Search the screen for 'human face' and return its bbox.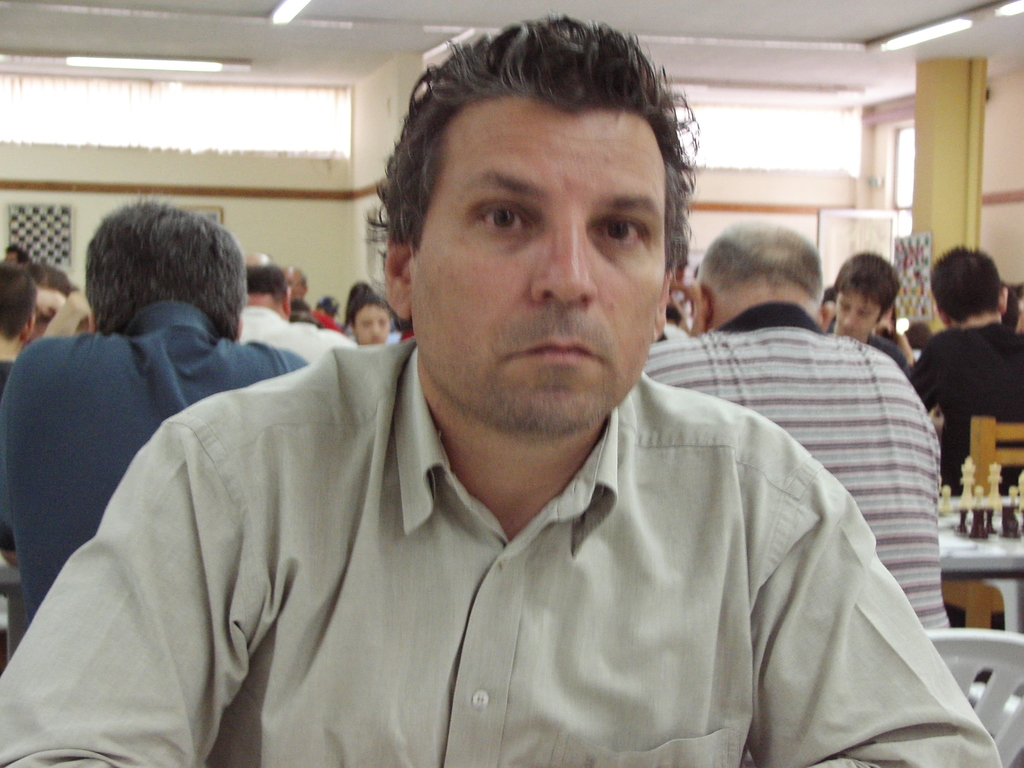
Found: {"x1": 413, "y1": 90, "x2": 666, "y2": 424}.
